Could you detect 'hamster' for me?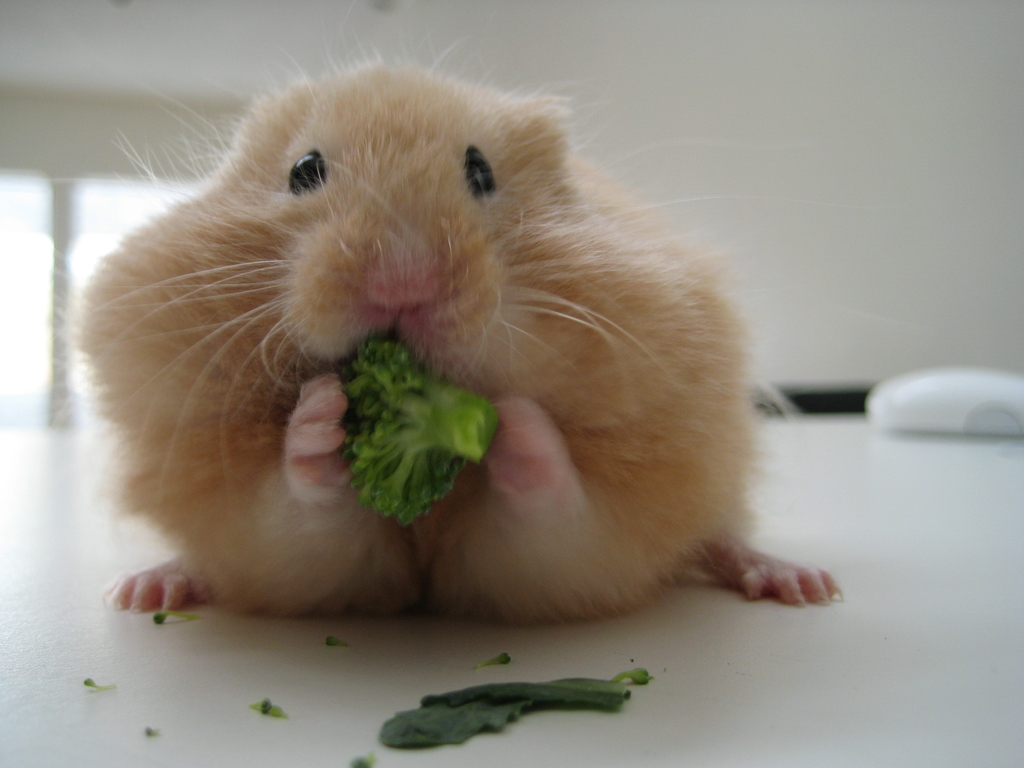
Detection result: [48,26,849,624].
